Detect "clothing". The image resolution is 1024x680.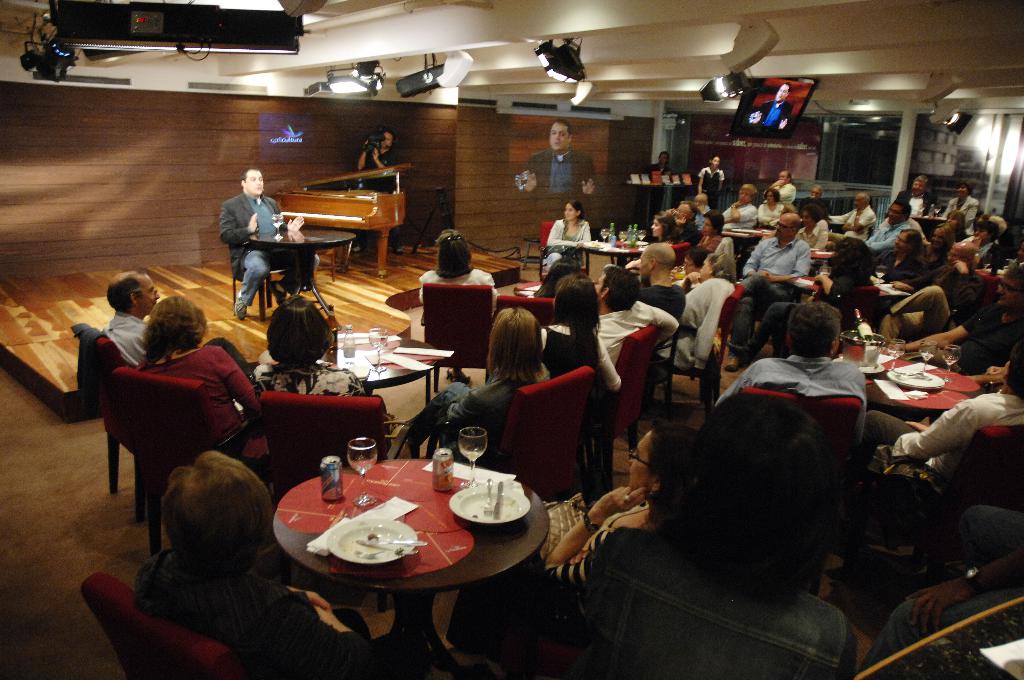
detection(401, 369, 552, 457).
